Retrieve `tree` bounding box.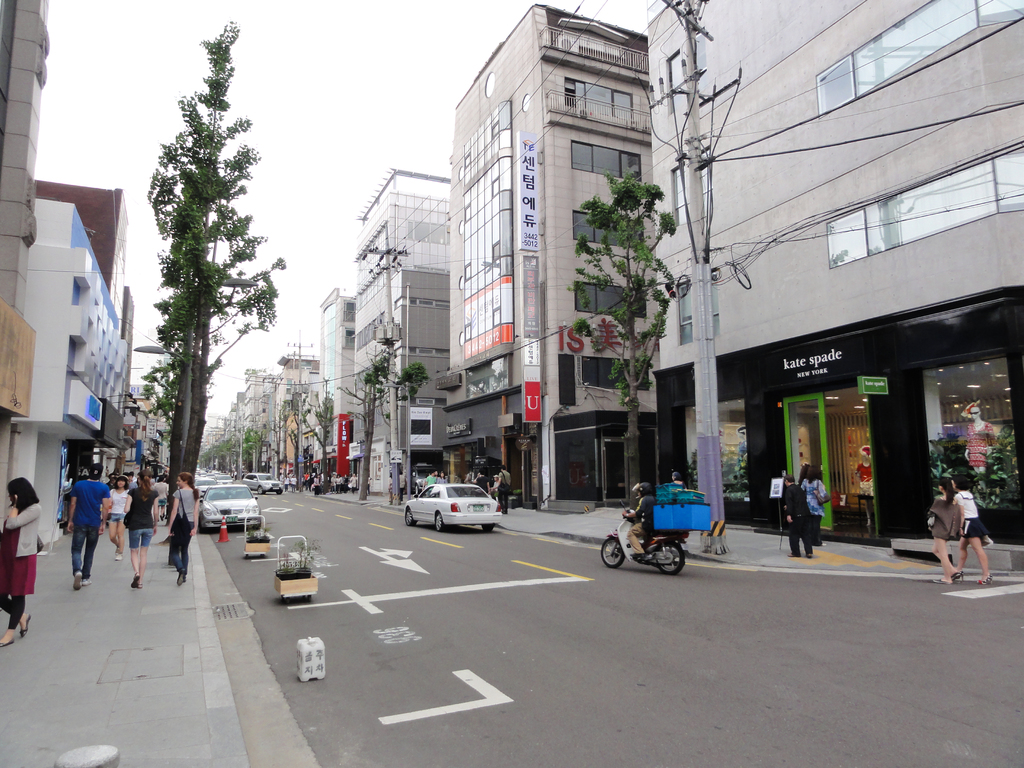
Bounding box: [left=336, top=347, right=426, bottom=502].
